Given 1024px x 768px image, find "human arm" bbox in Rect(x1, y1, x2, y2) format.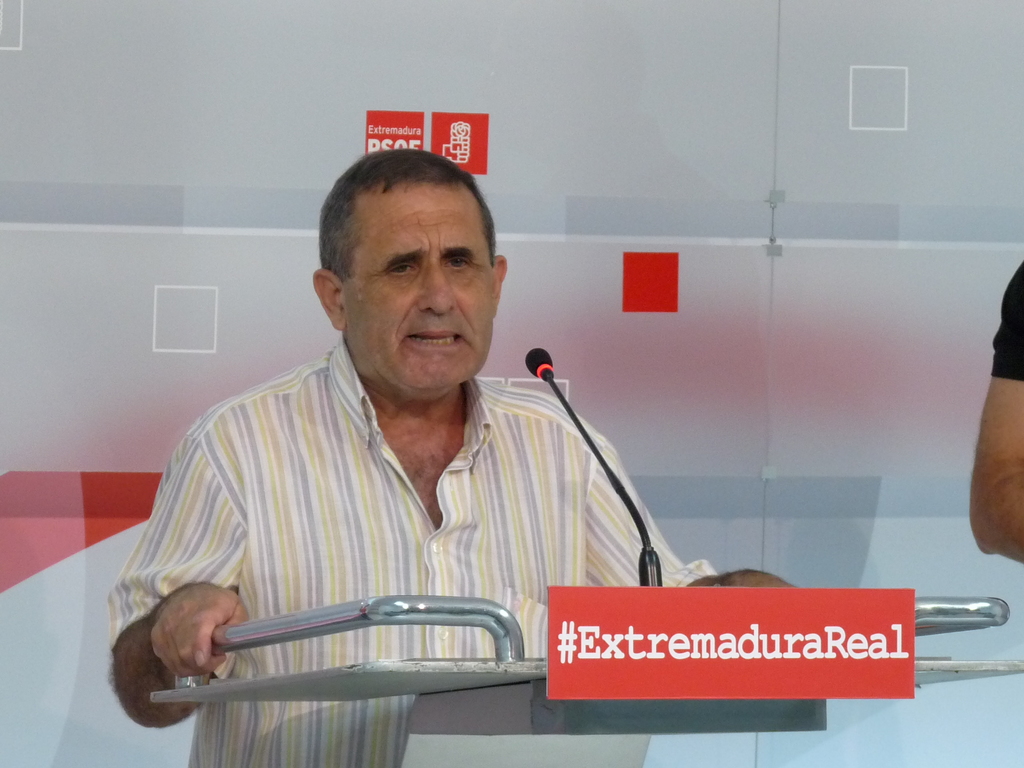
Rect(966, 260, 1023, 564).
